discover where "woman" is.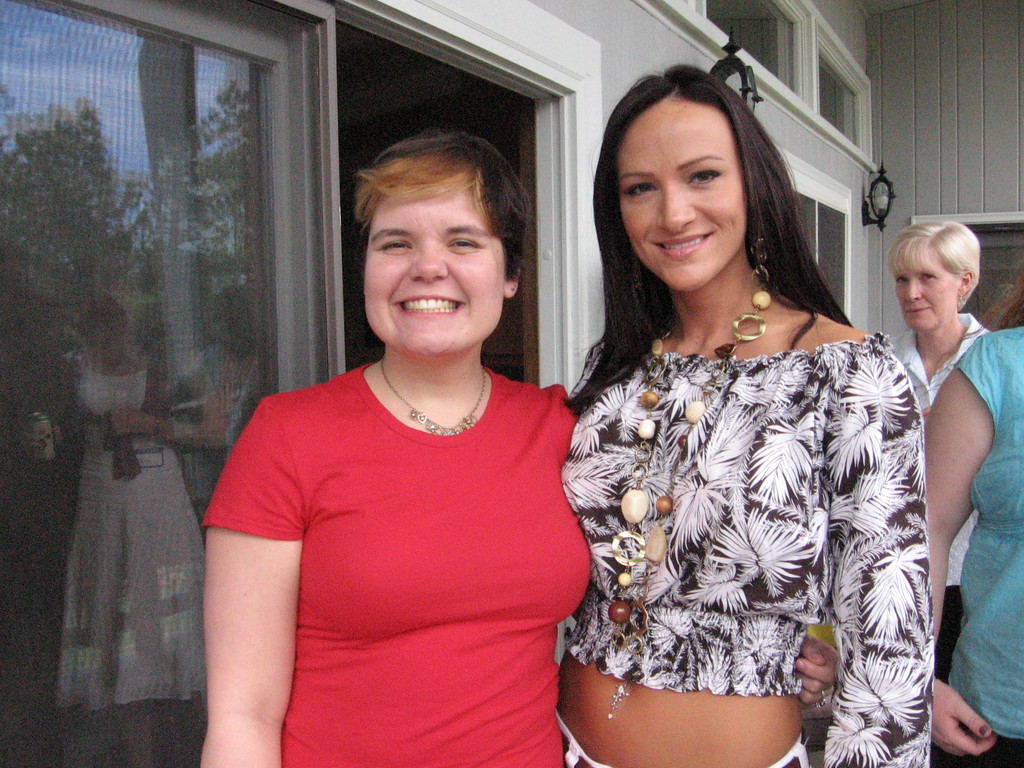
Discovered at region(186, 129, 840, 767).
